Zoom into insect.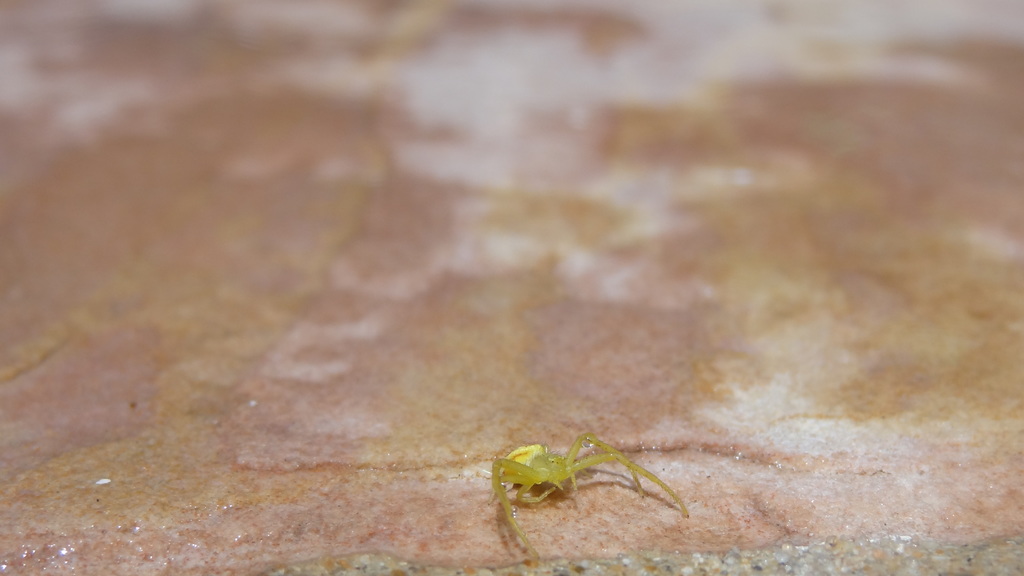
Zoom target: 484/432/689/566.
